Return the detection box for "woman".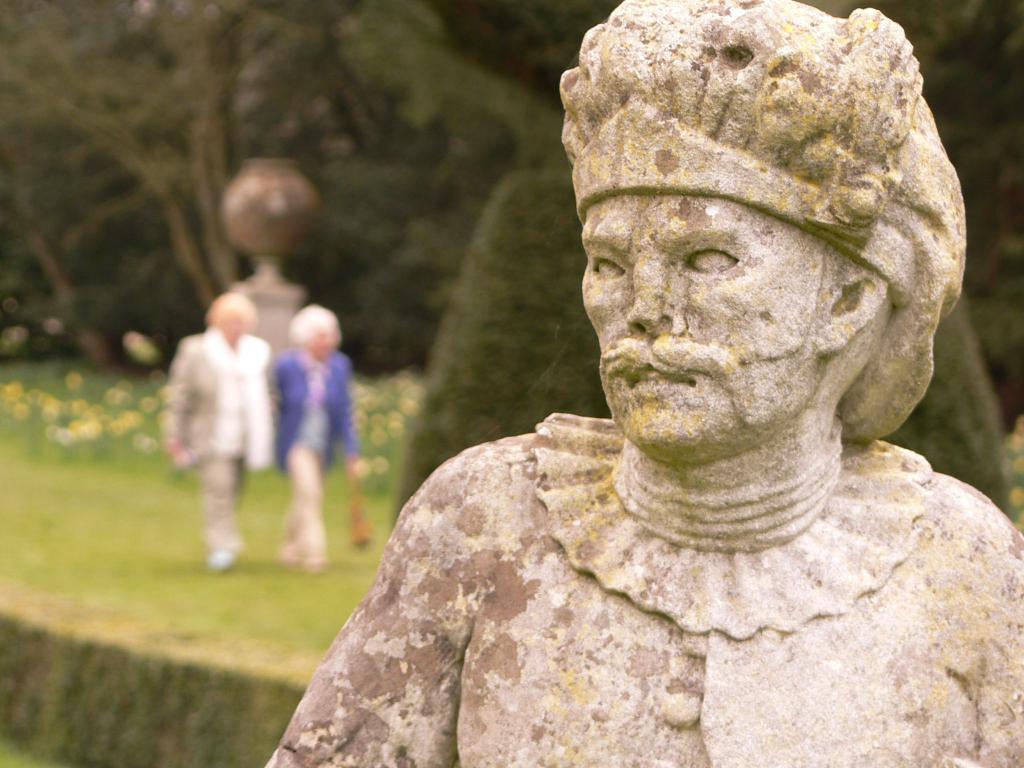
{"left": 271, "top": 304, "right": 356, "bottom": 575}.
